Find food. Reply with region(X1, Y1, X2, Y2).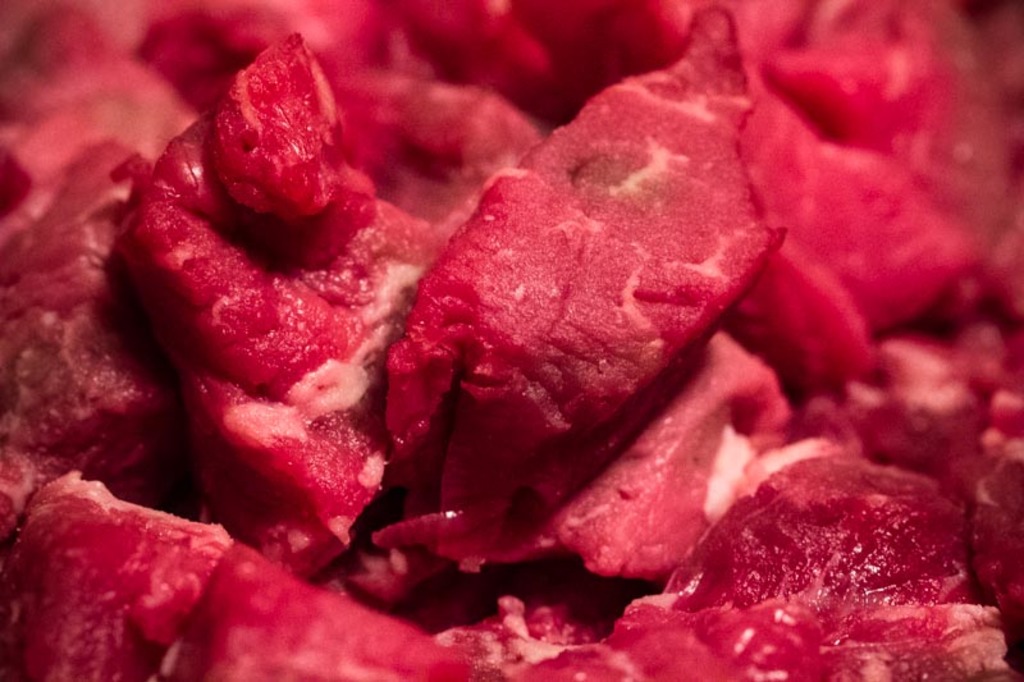
region(0, 0, 1023, 681).
